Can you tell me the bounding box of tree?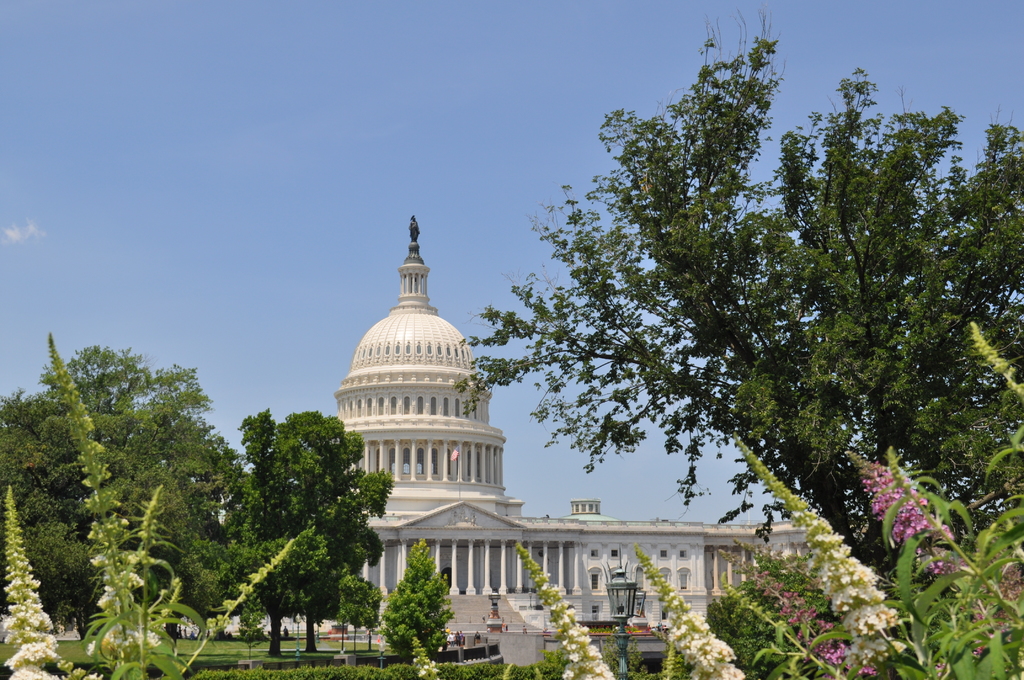
bbox=[334, 576, 385, 658].
